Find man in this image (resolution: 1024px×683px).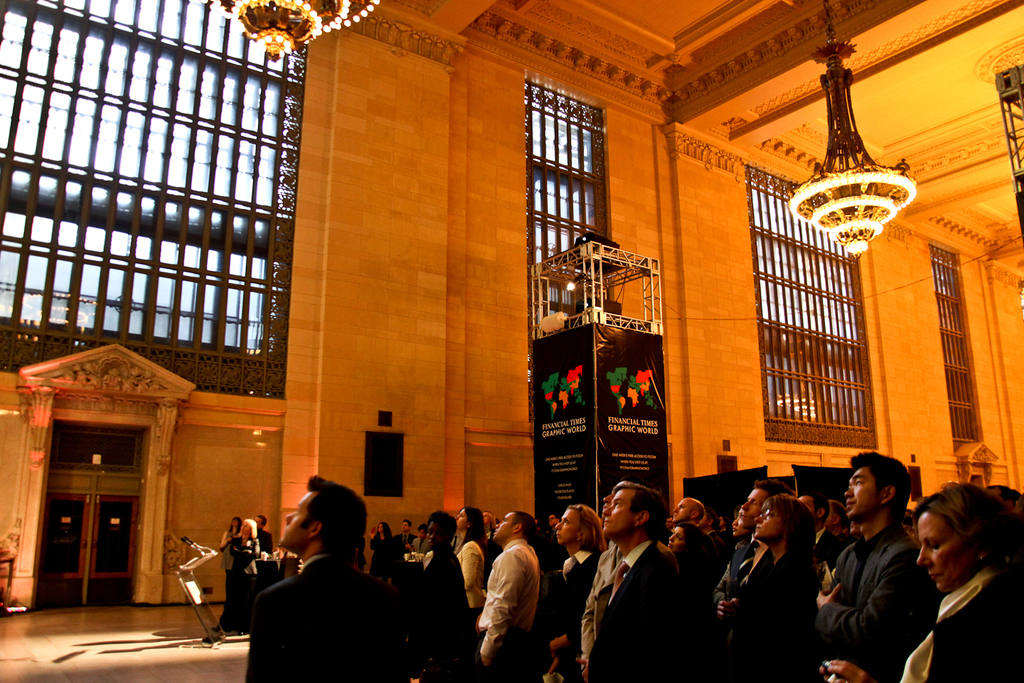
detection(475, 510, 541, 682).
